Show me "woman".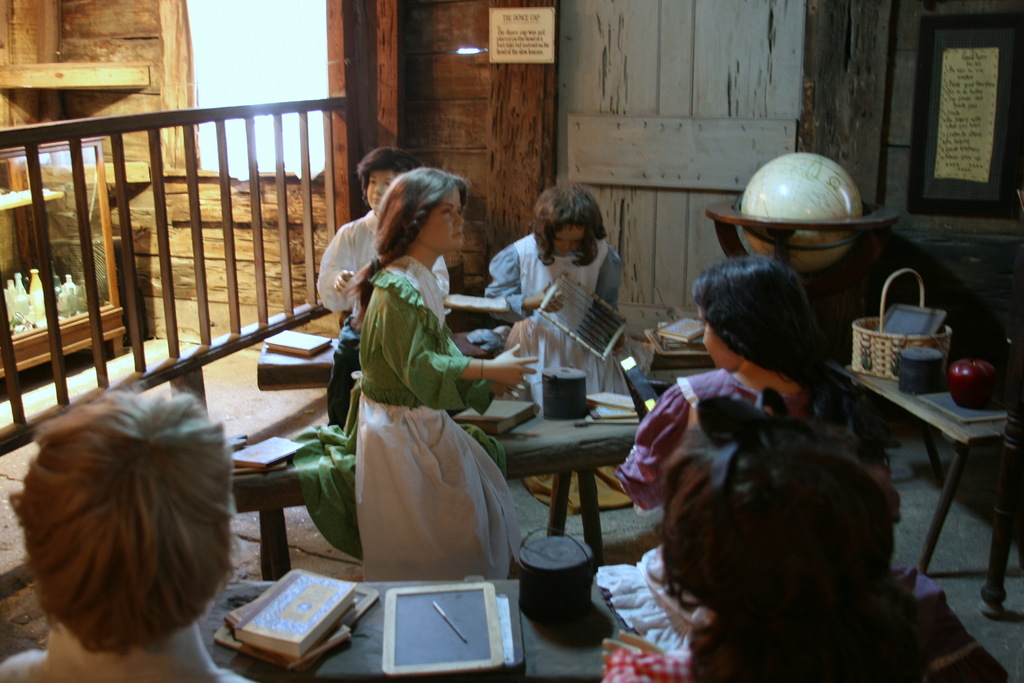
"woman" is here: locate(600, 255, 889, 674).
